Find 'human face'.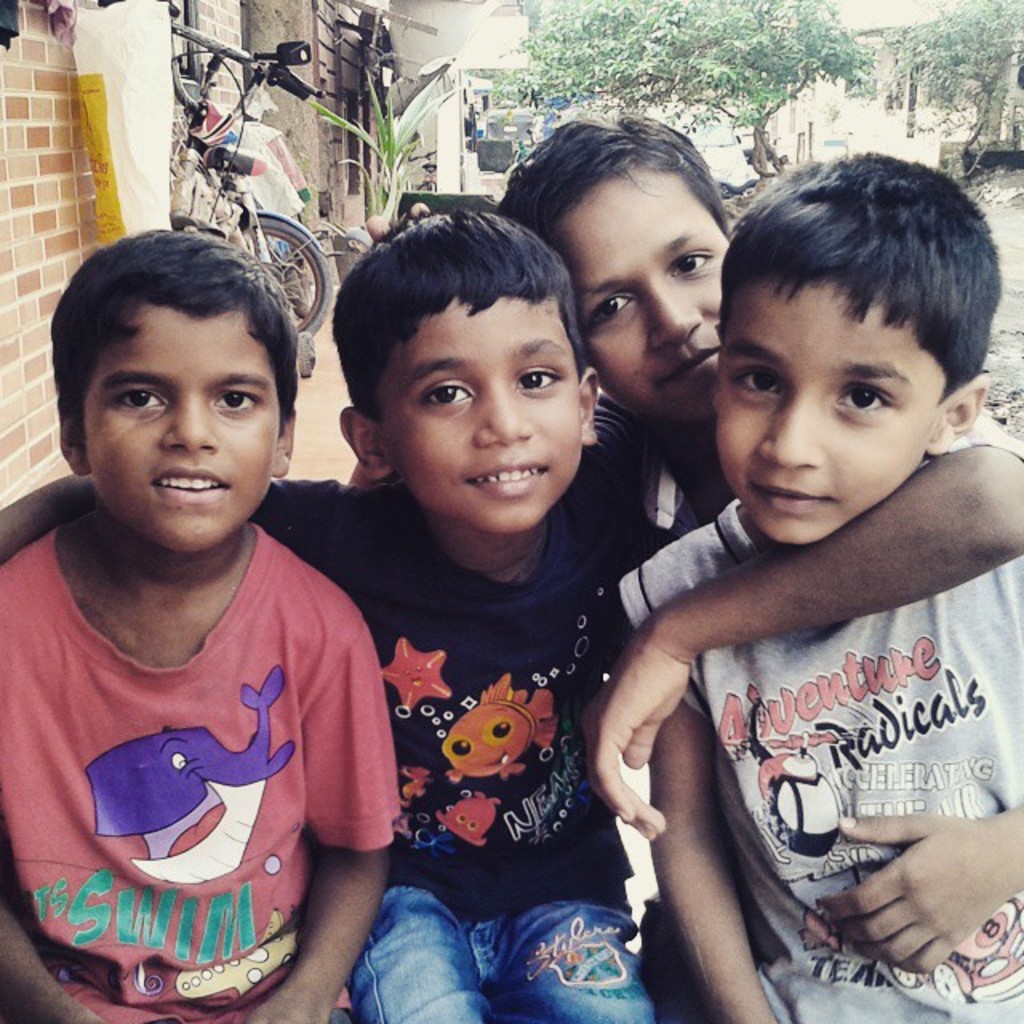
x1=86, y1=294, x2=275, y2=549.
